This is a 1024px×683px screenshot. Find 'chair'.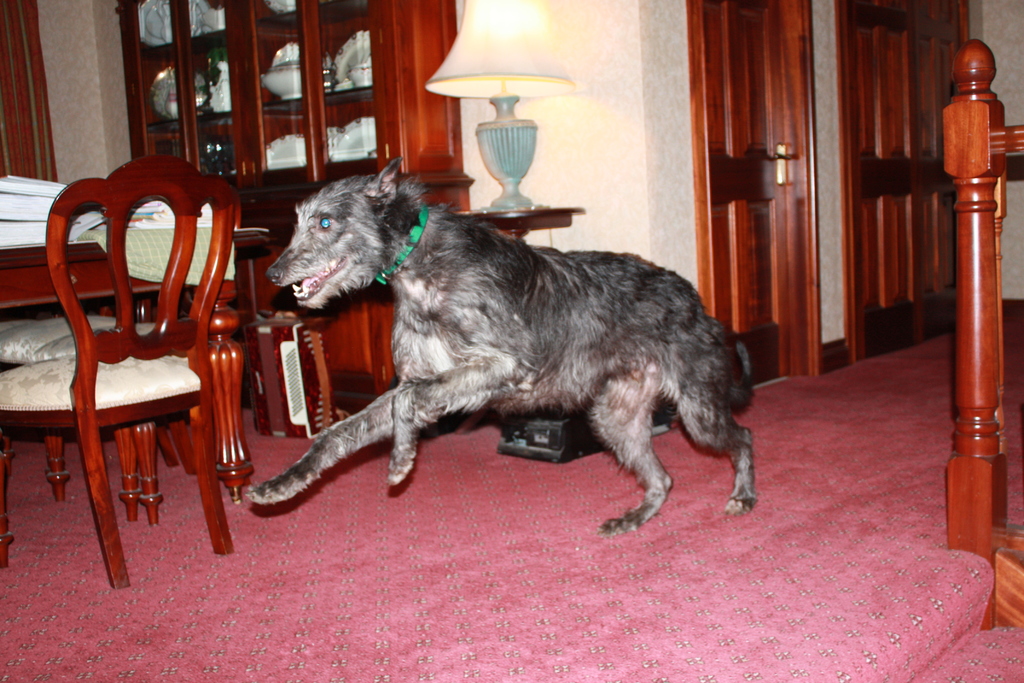
Bounding box: <region>1, 299, 159, 525</region>.
